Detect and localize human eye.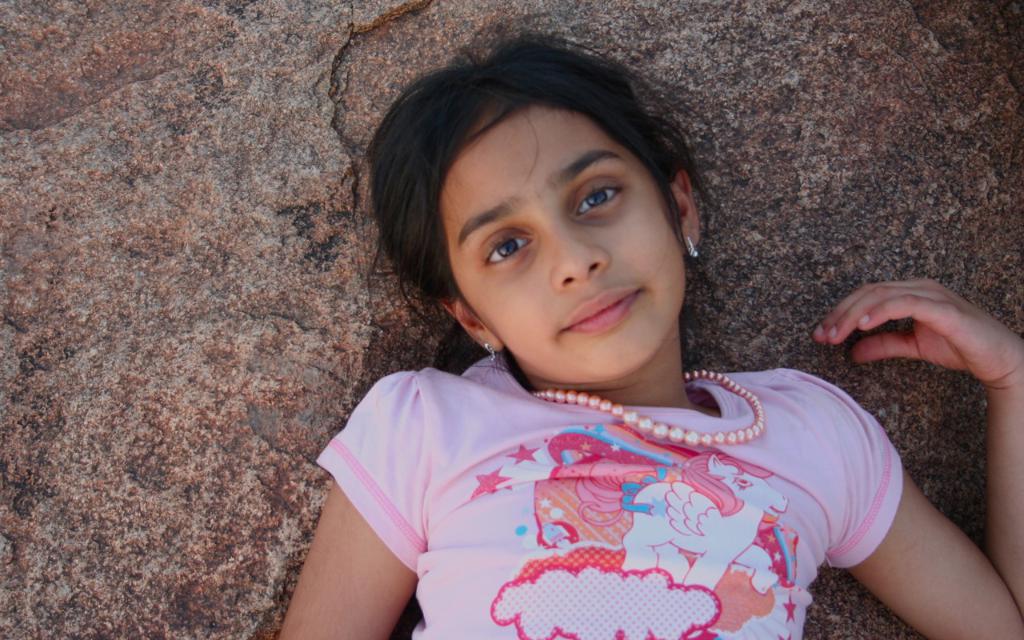
Localized at BBox(562, 156, 636, 228).
